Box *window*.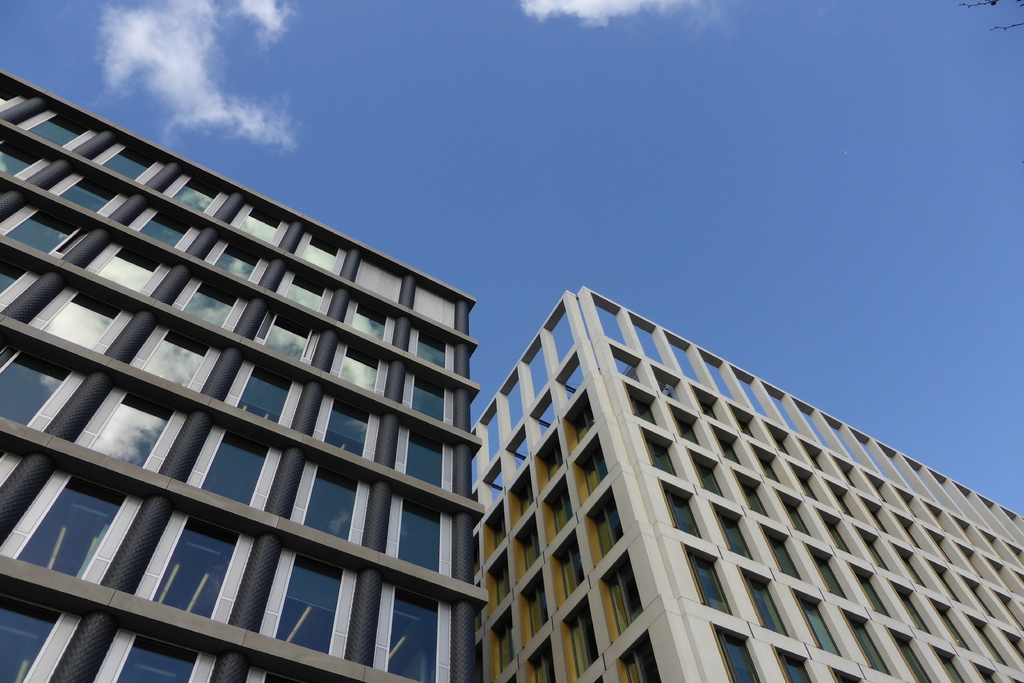
rect(493, 516, 505, 550).
